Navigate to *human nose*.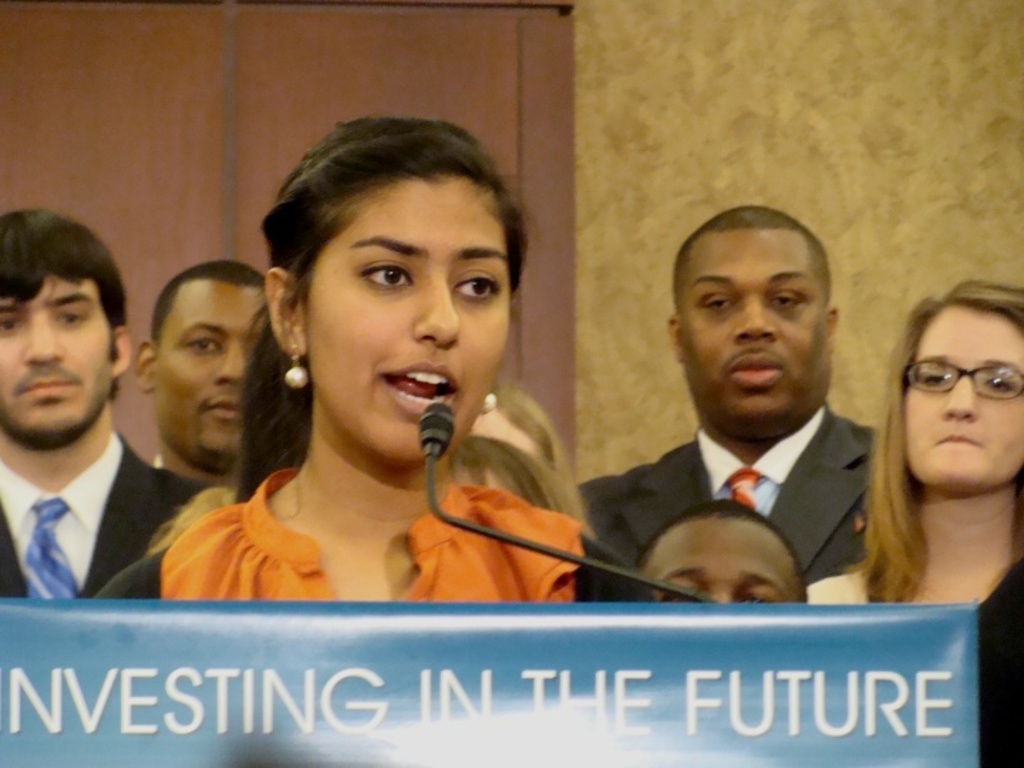
Navigation target: region(731, 292, 778, 337).
